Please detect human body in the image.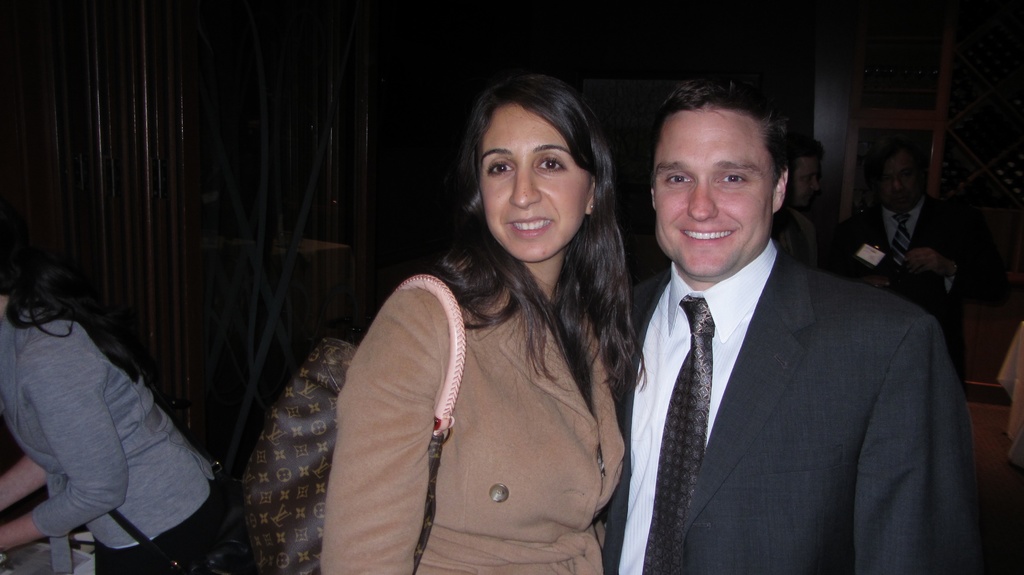
317:71:646:574.
